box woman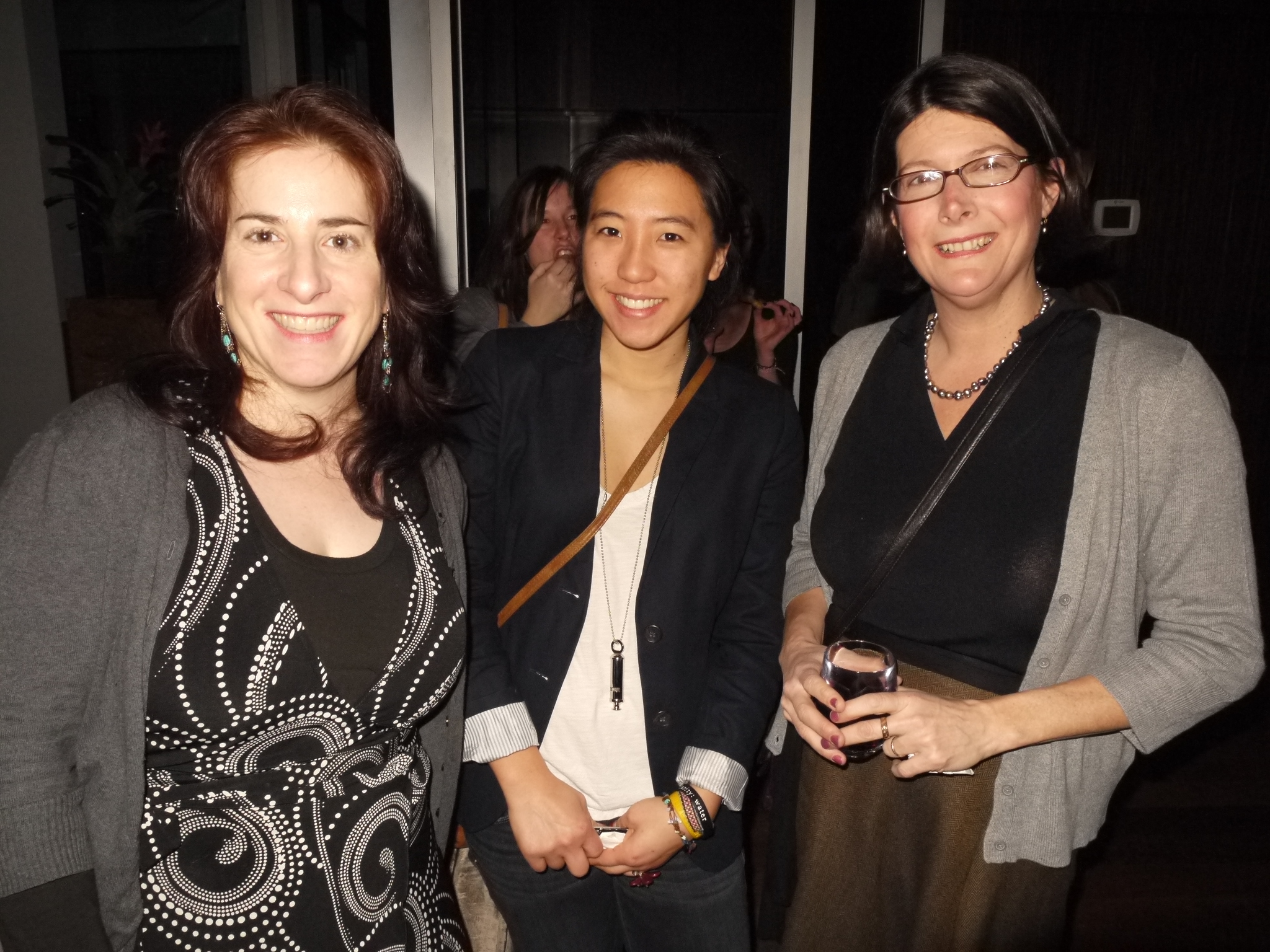
detection(278, 79, 500, 589)
